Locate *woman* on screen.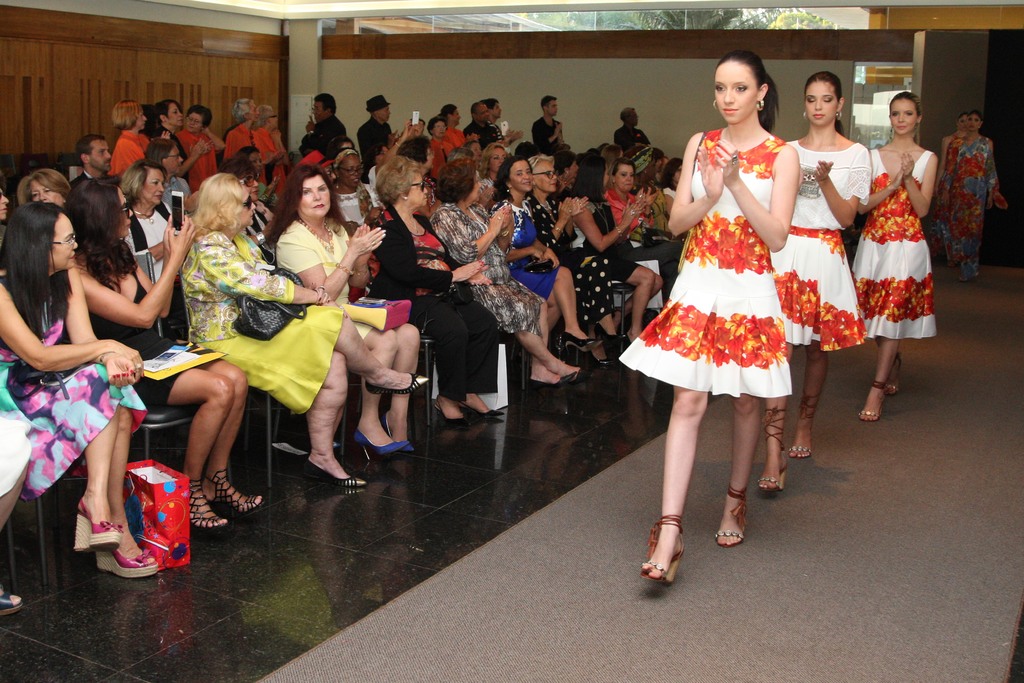
On screen at Rect(754, 68, 870, 490).
